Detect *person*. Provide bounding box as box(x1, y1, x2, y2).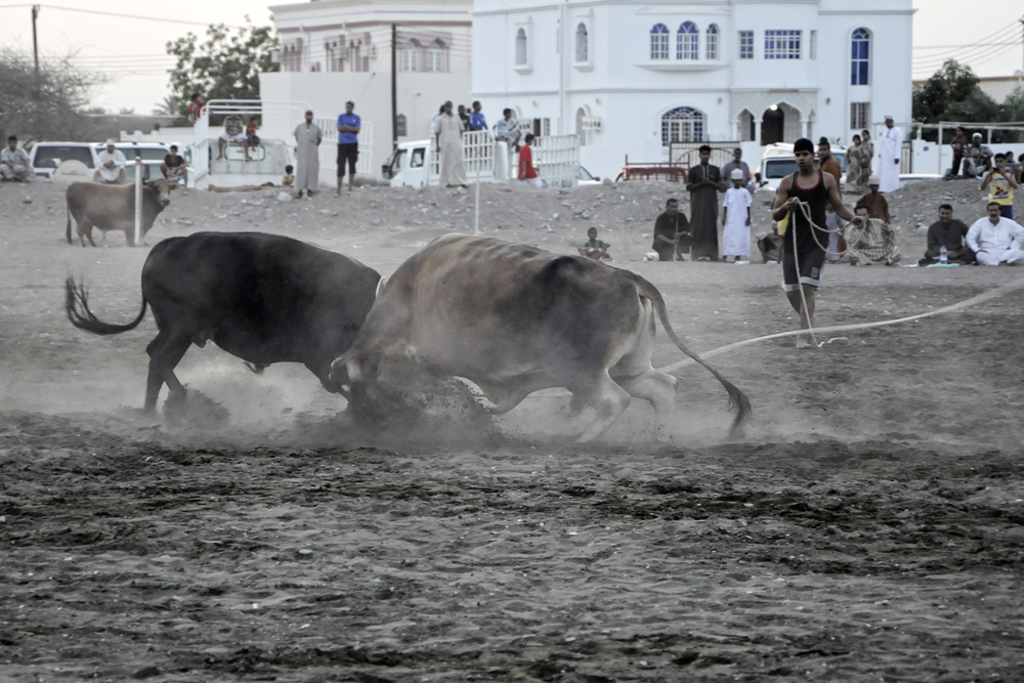
box(295, 104, 317, 199).
